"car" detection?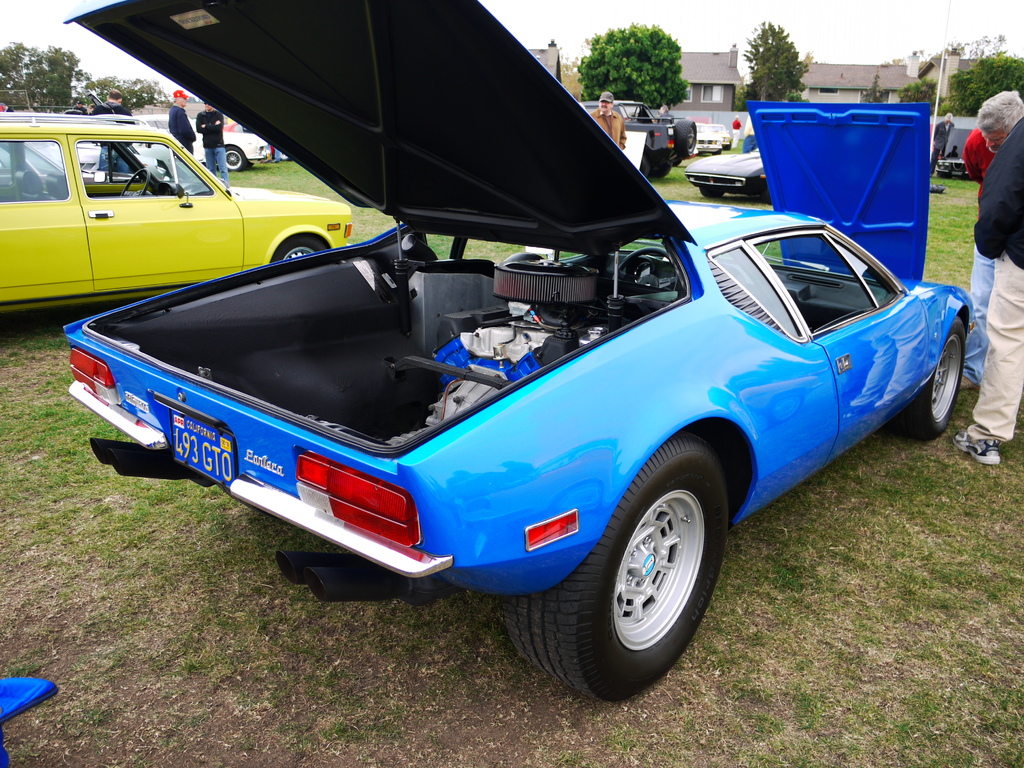
bbox(578, 100, 697, 177)
